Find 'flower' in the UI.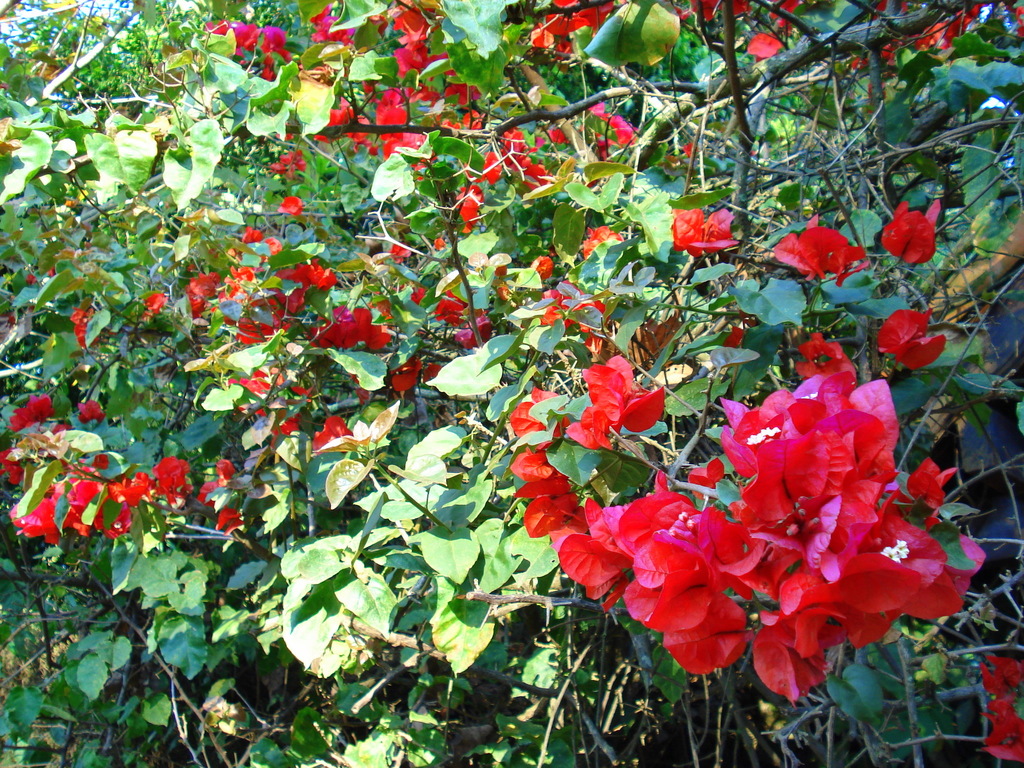
UI element at region(671, 207, 737, 260).
